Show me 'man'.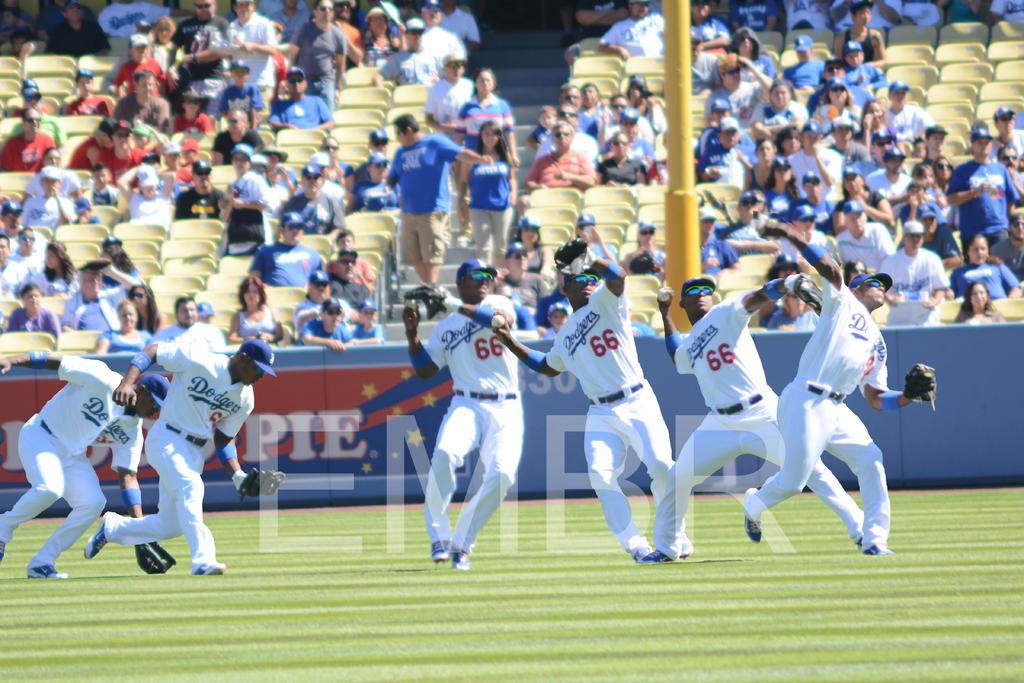
'man' is here: BBox(488, 242, 702, 565).
